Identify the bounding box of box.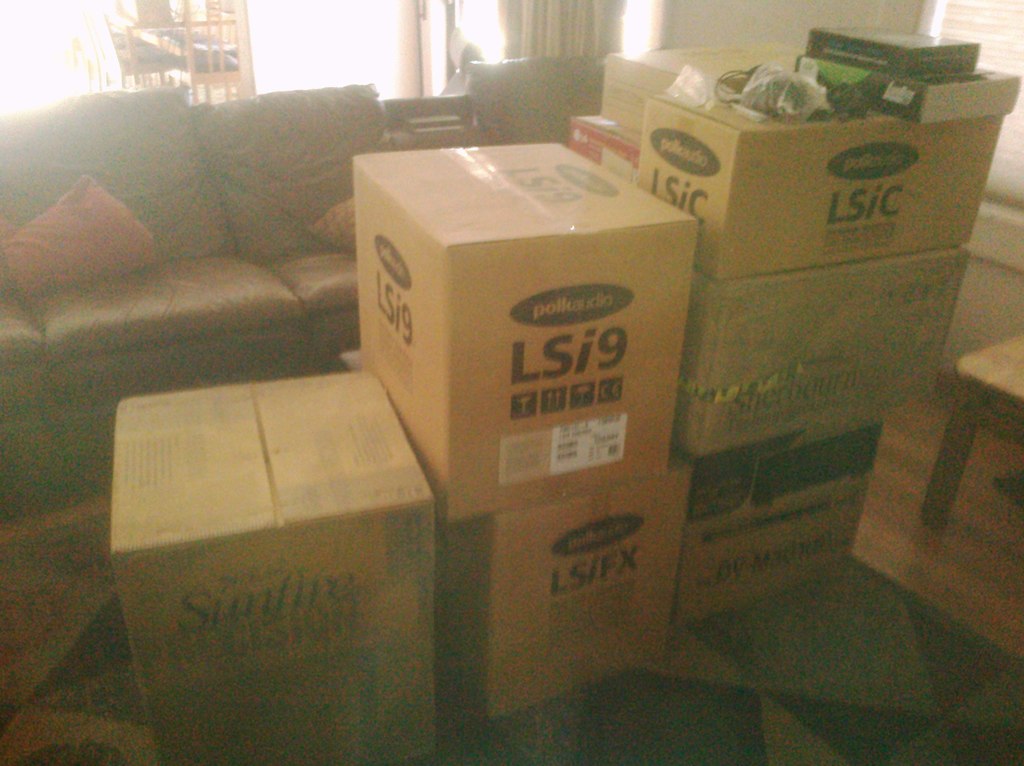
locate(110, 371, 443, 765).
